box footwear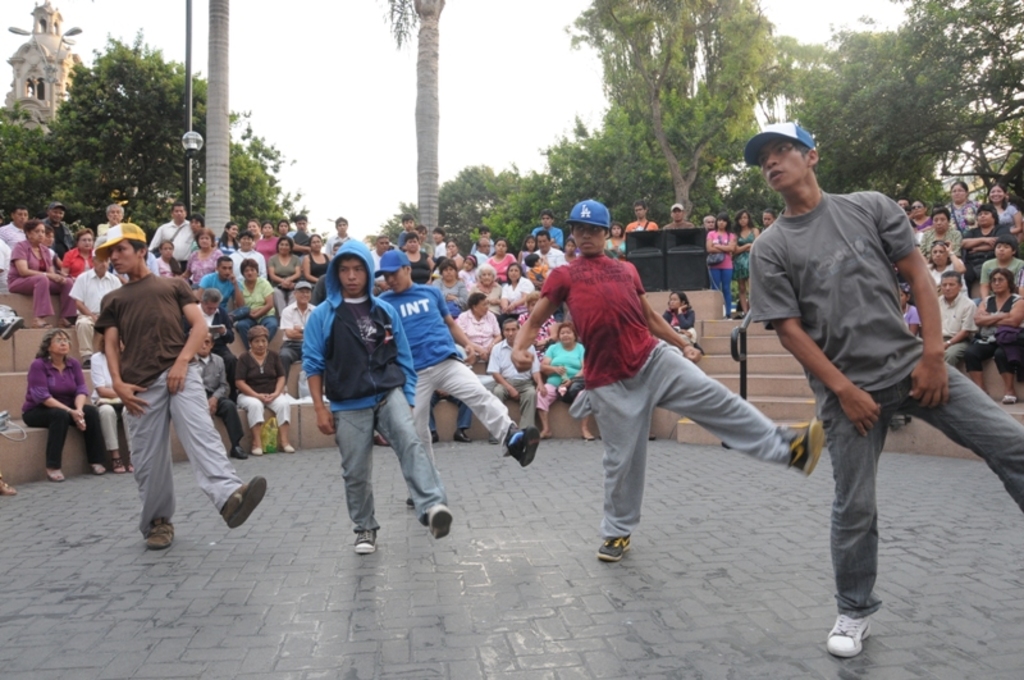
[215,478,264,531]
